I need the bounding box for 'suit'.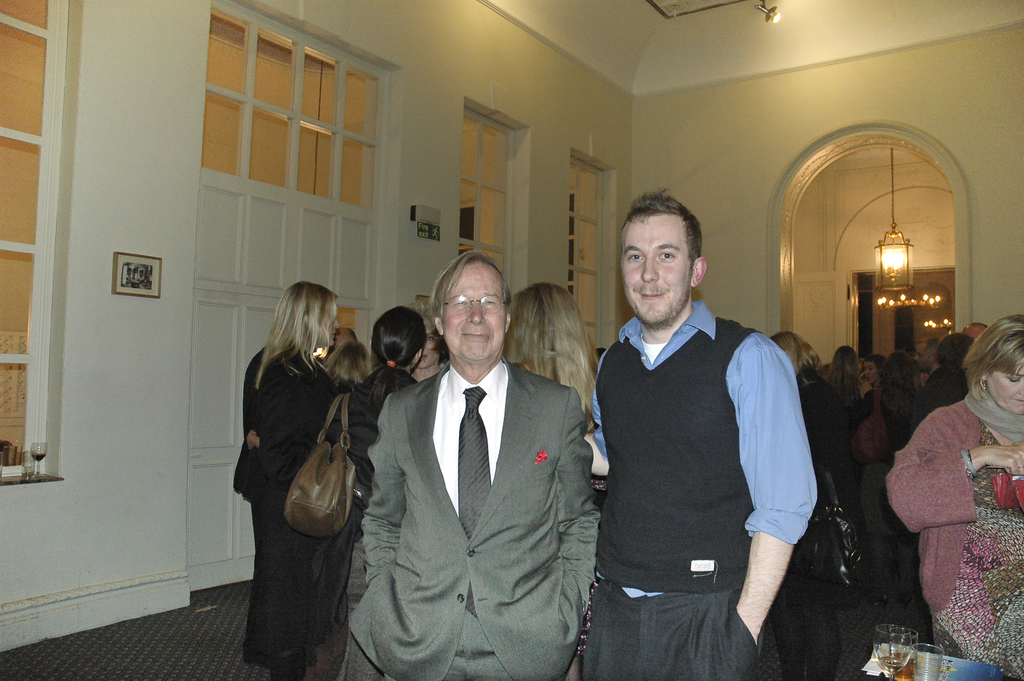
Here it is: {"left": 392, "top": 250, "right": 636, "bottom": 666}.
